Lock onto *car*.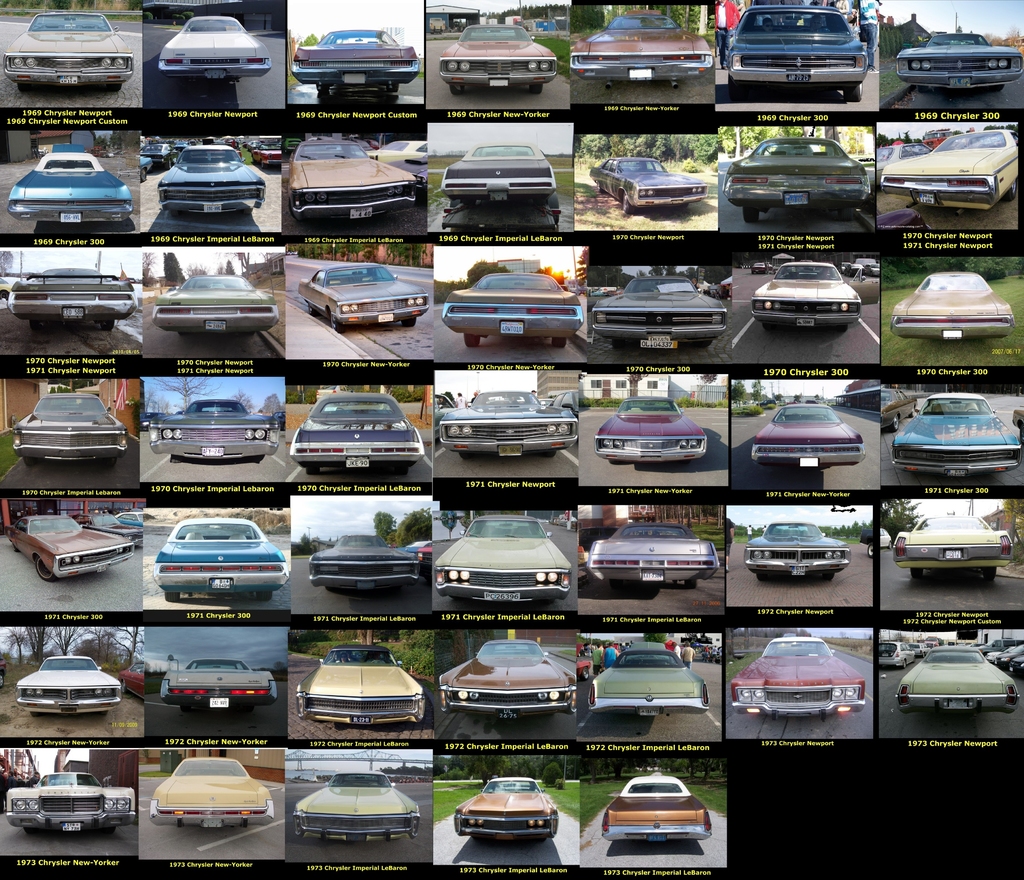
Locked: BBox(1, 269, 135, 319).
